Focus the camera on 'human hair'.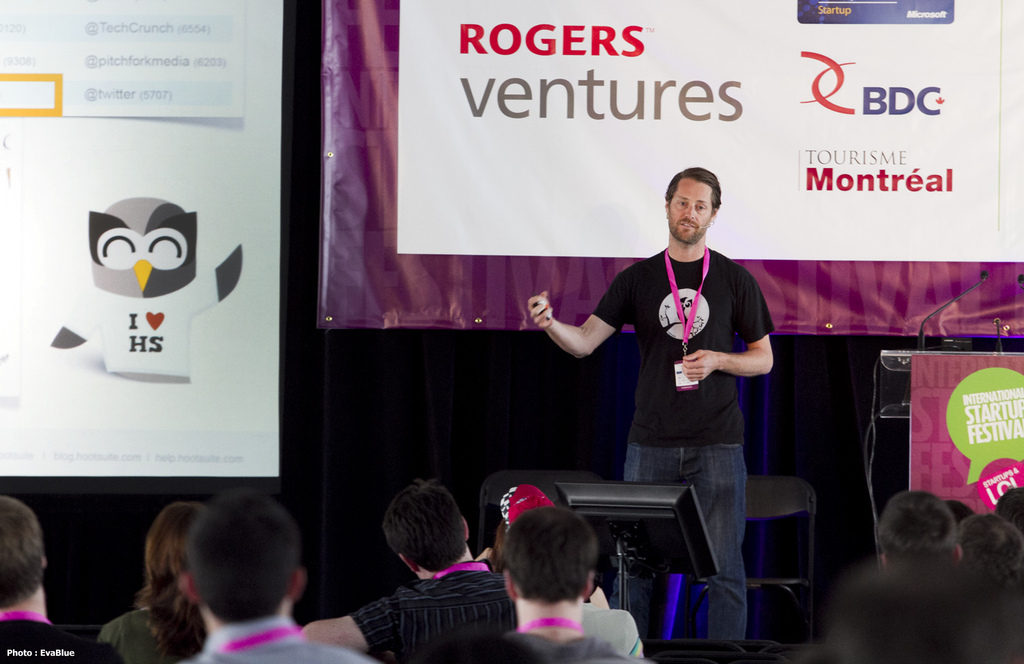
Focus region: detection(875, 484, 966, 560).
